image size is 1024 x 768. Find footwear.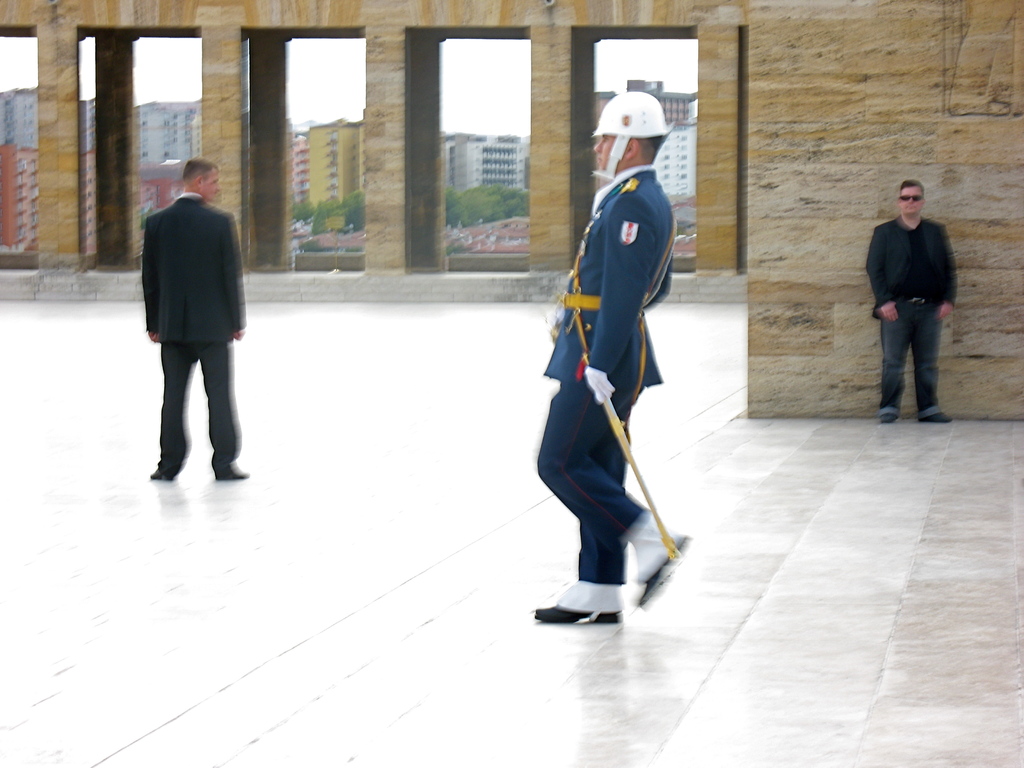
bbox=(218, 465, 247, 482).
